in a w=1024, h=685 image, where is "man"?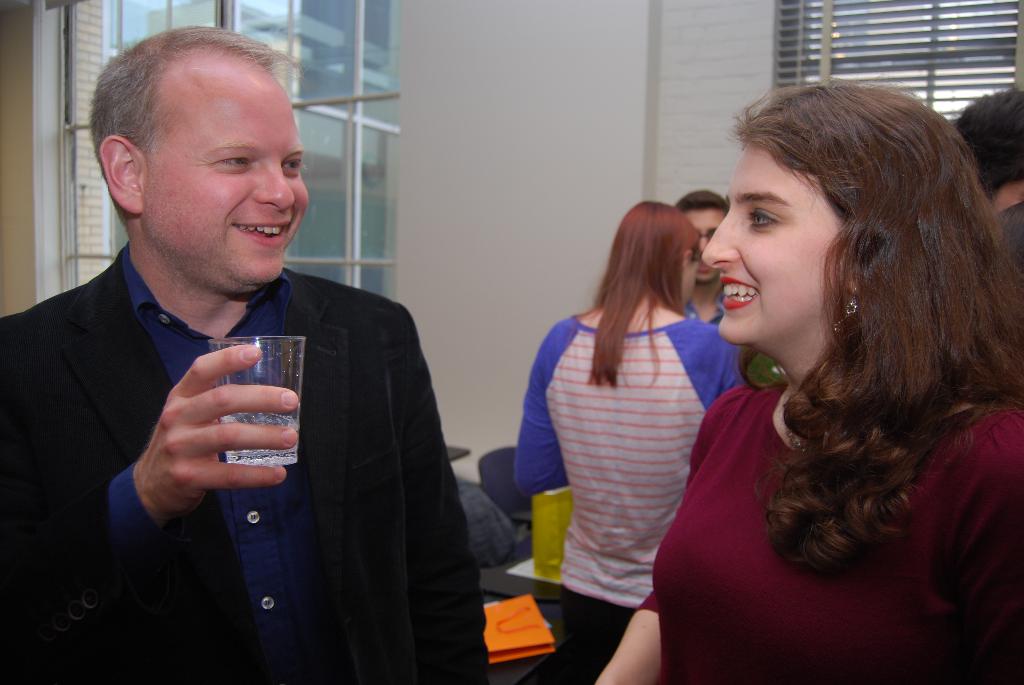
<box>672,190,733,329</box>.
